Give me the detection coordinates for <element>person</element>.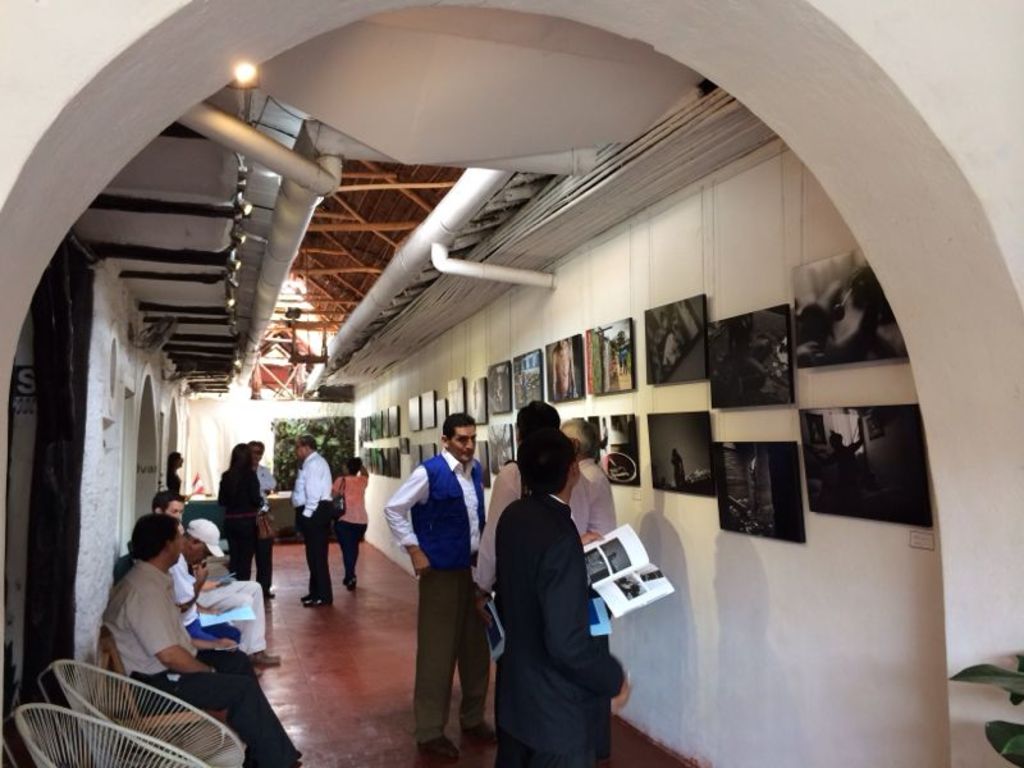
[left=169, top=513, right=242, bottom=644].
